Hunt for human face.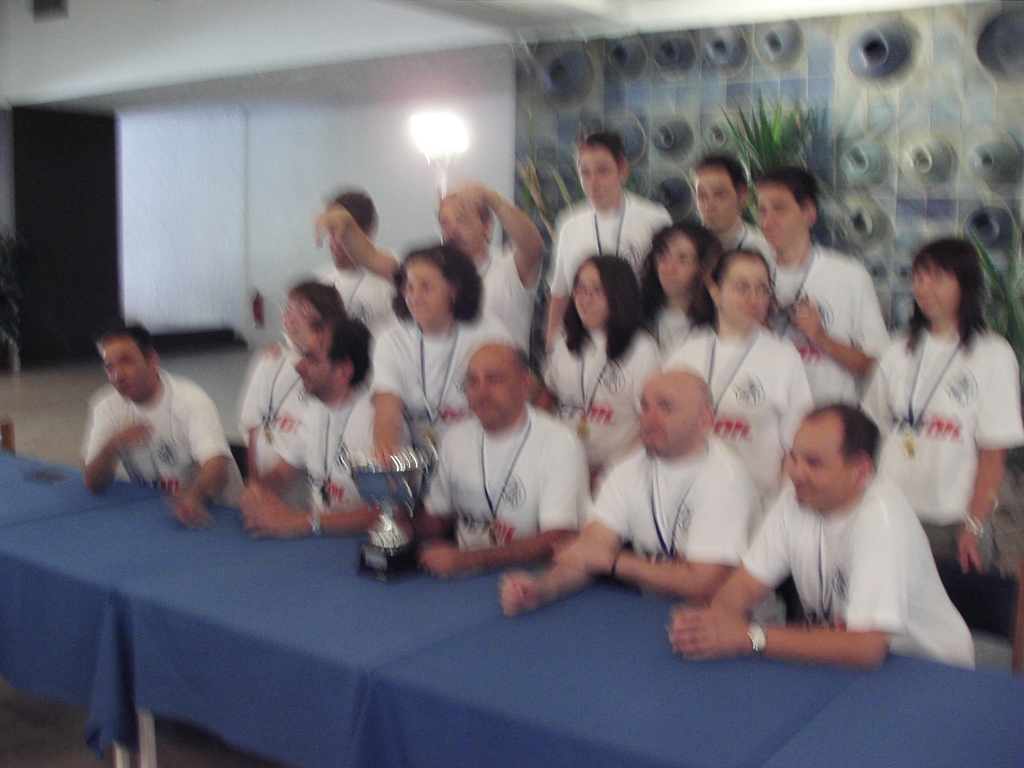
Hunted down at BBox(443, 199, 484, 256).
